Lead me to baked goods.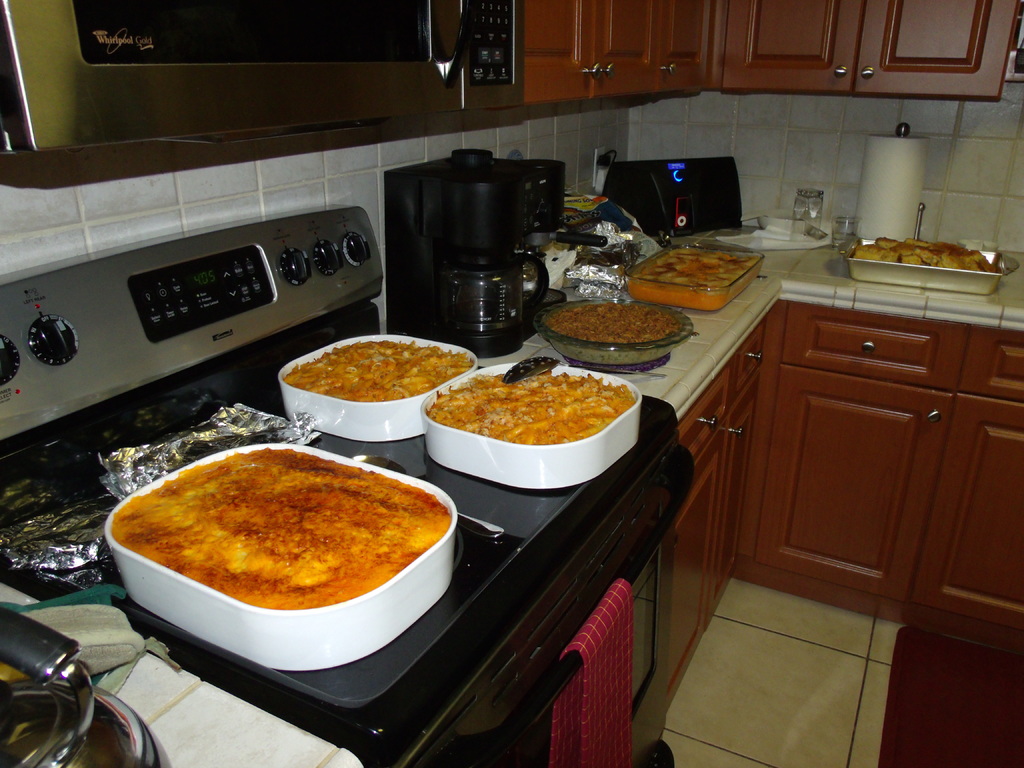
Lead to {"x1": 422, "y1": 355, "x2": 640, "y2": 444}.
